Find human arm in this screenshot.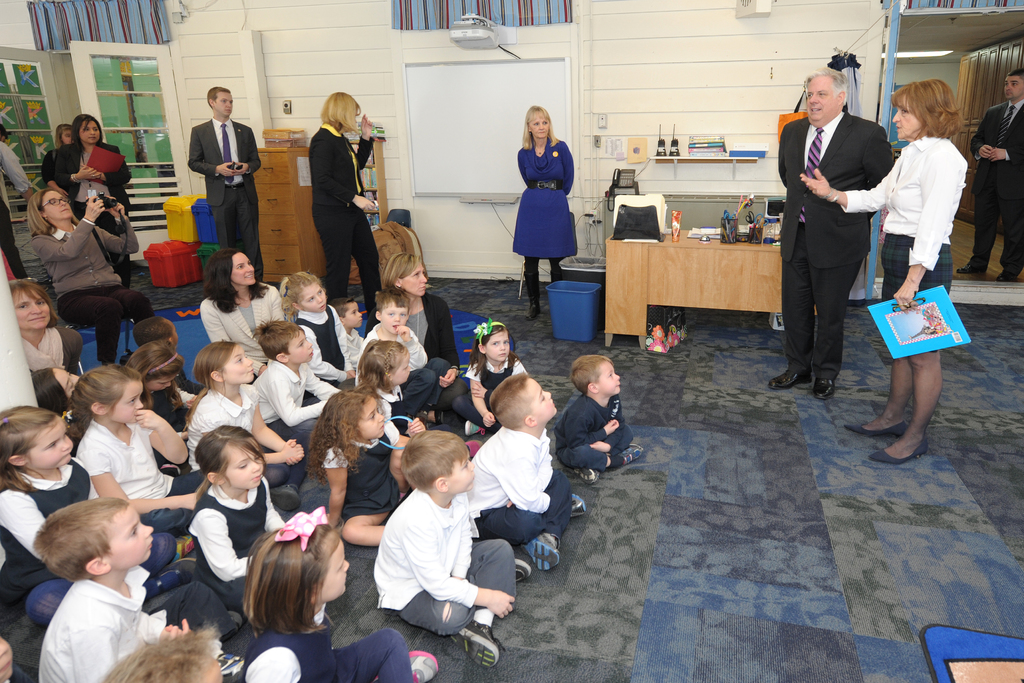
The bounding box for human arm is box(495, 445, 559, 513).
